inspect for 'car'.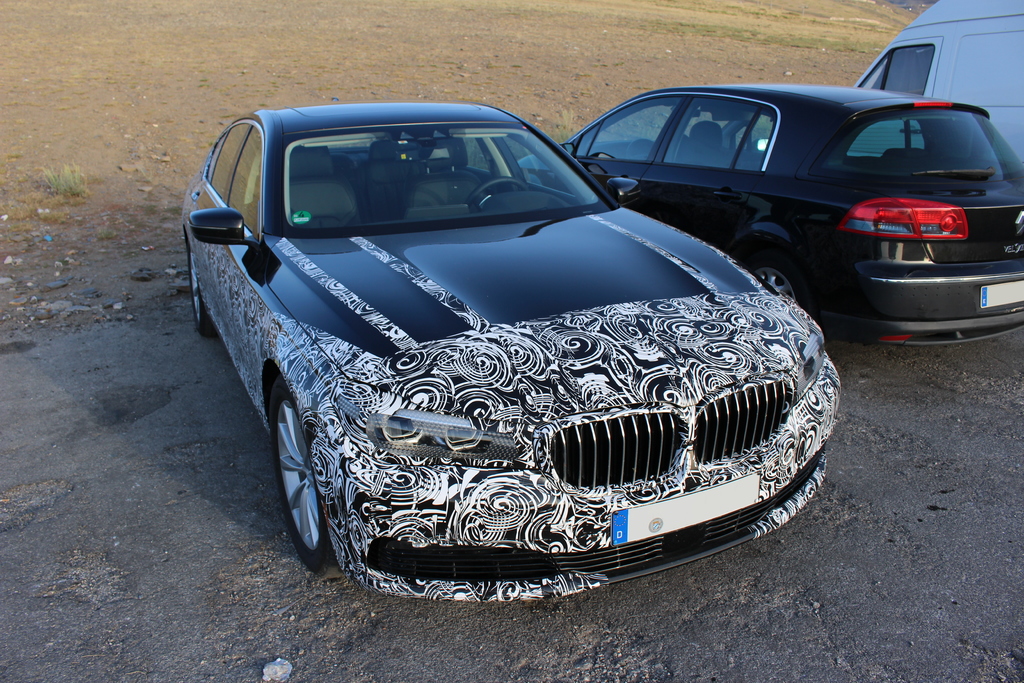
Inspection: 180,105,838,597.
